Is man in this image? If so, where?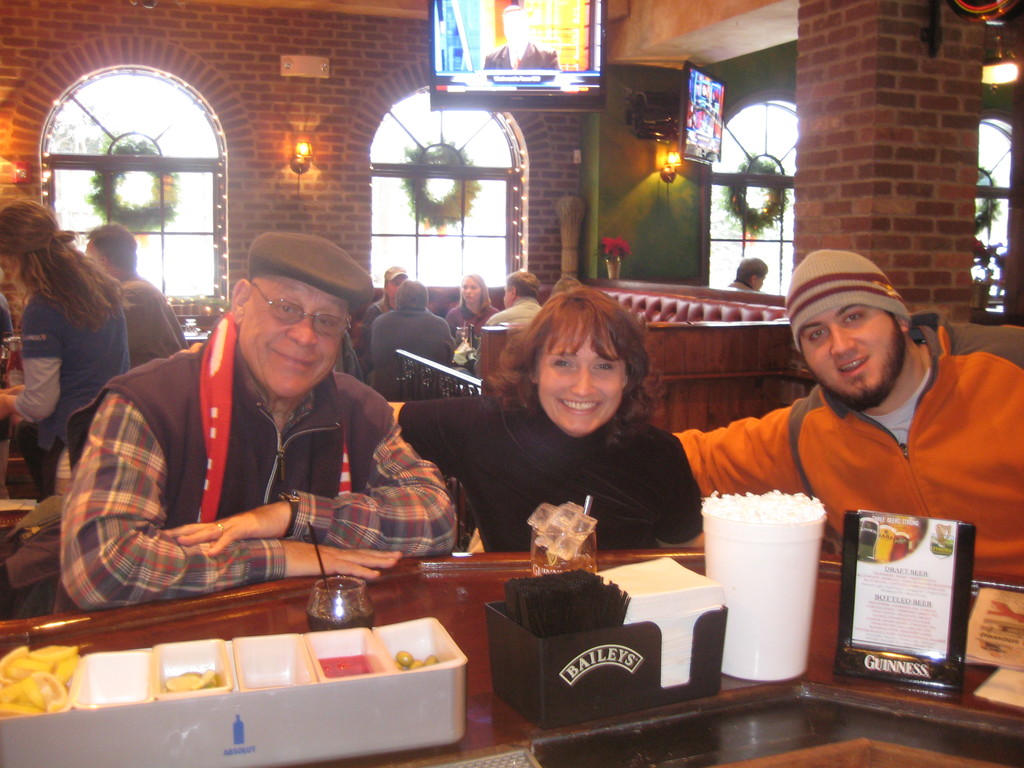
Yes, at [463, 269, 564, 365].
